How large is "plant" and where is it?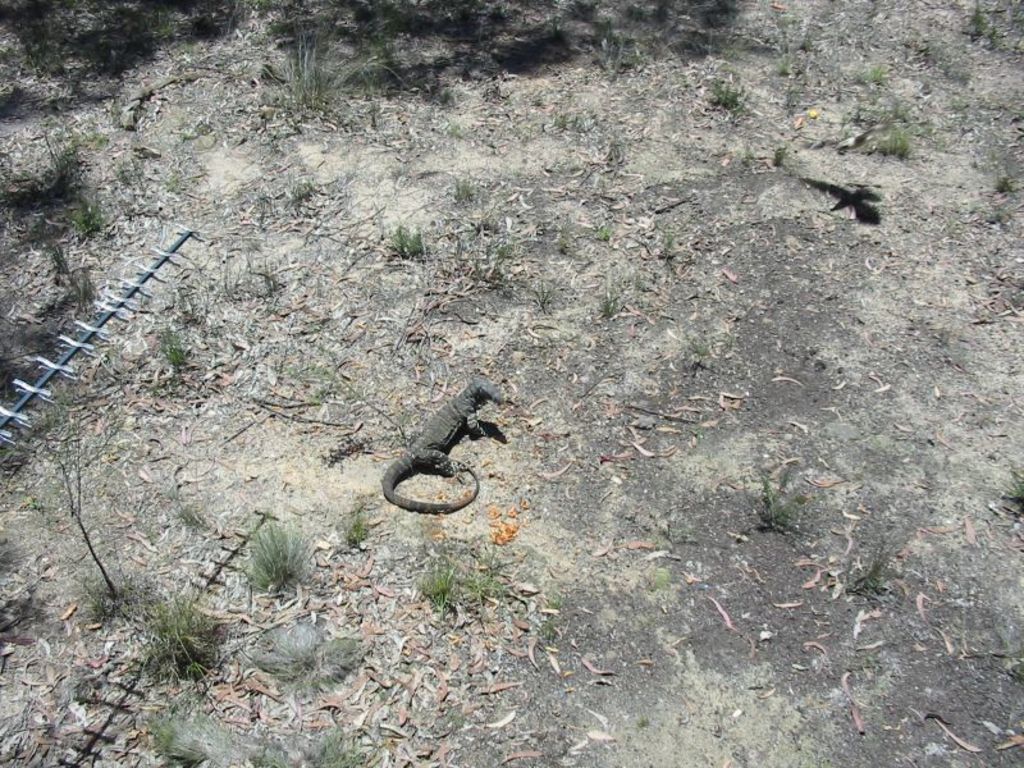
Bounding box: {"left": 151, "top": 691, "right": 370, "bottom": 767}.
